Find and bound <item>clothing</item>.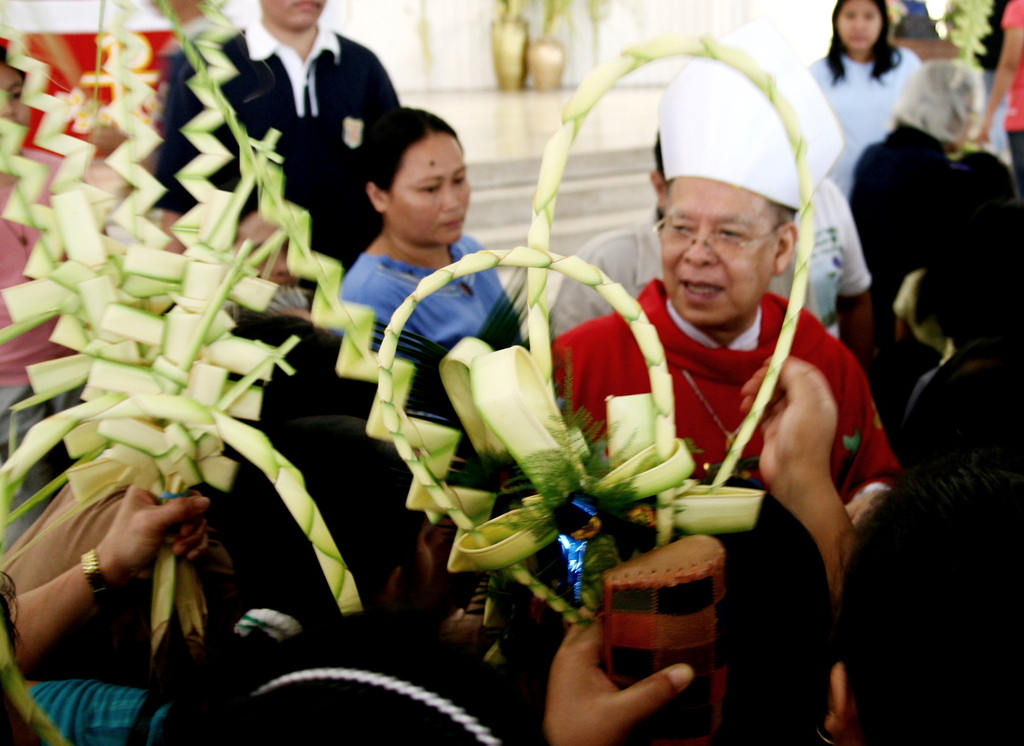
Bound: detection(544, 294, 900, 533).
